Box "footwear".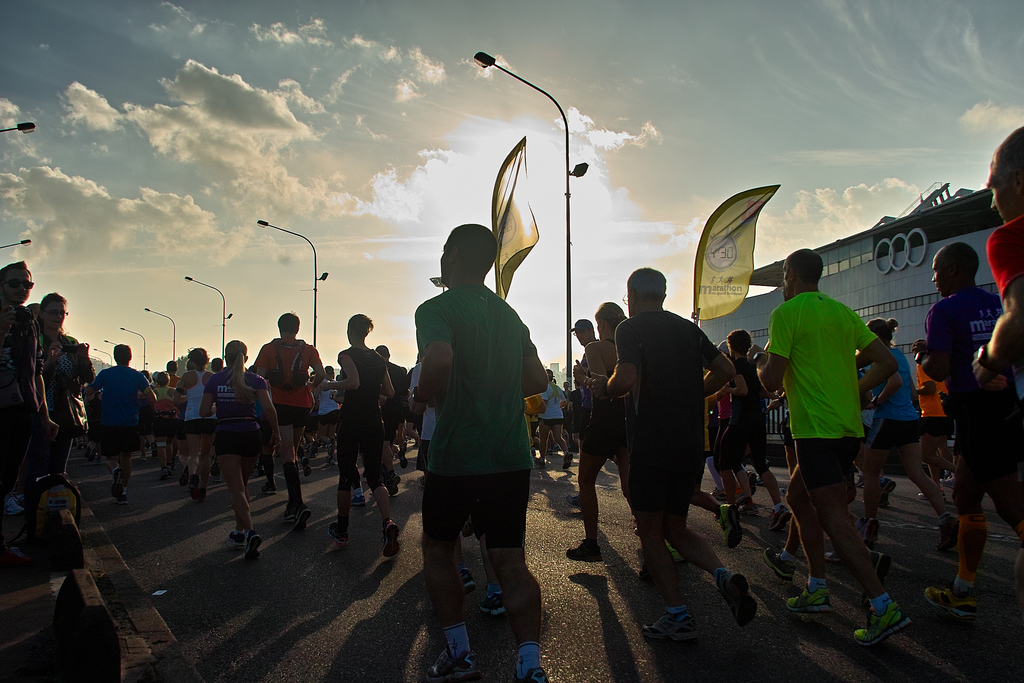
x1=519 y1=667 x2=553 y2=682.
